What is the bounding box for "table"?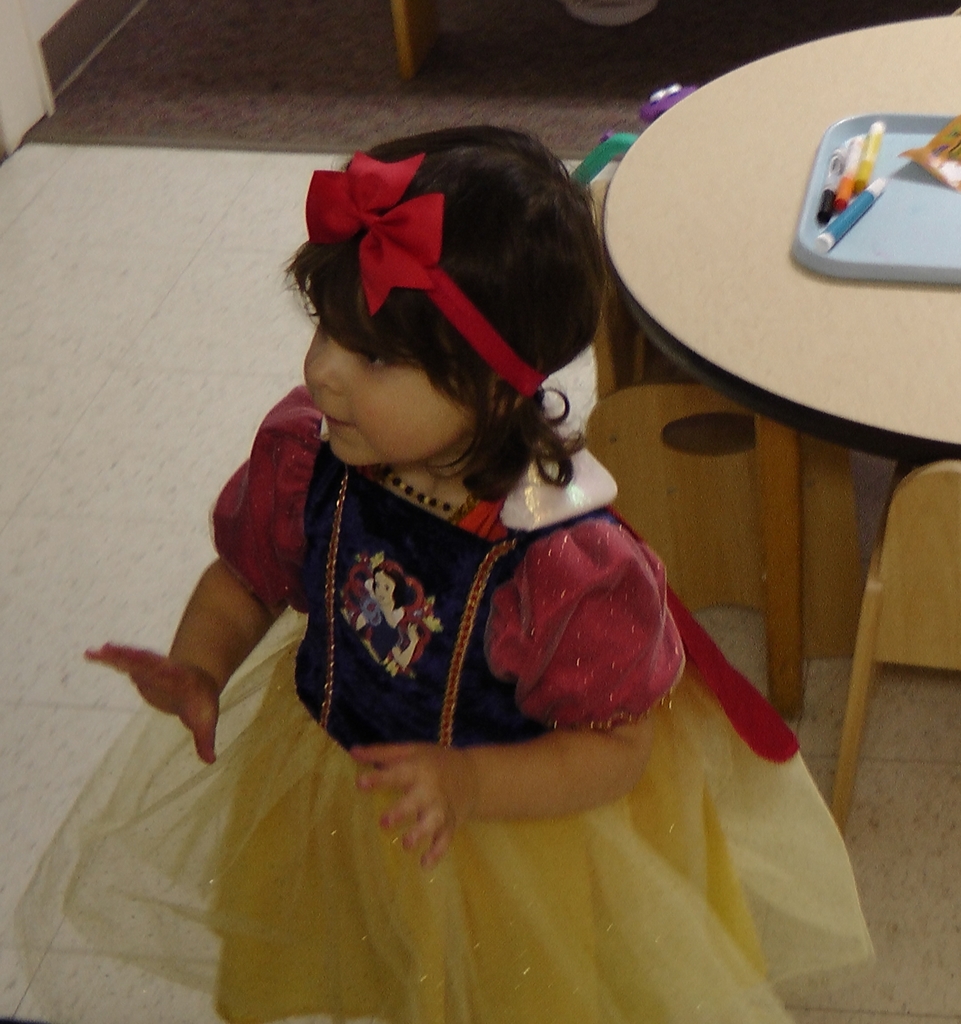
Rect(580, 25, 960, 517).
